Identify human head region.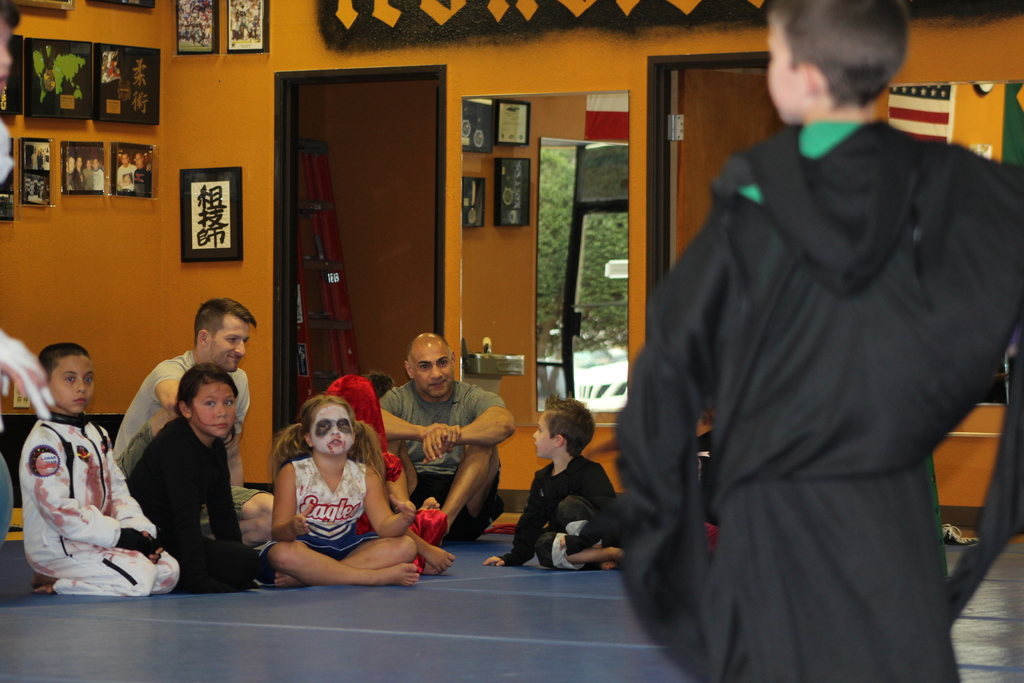
Region: crop(700, 406, 715, 432).
